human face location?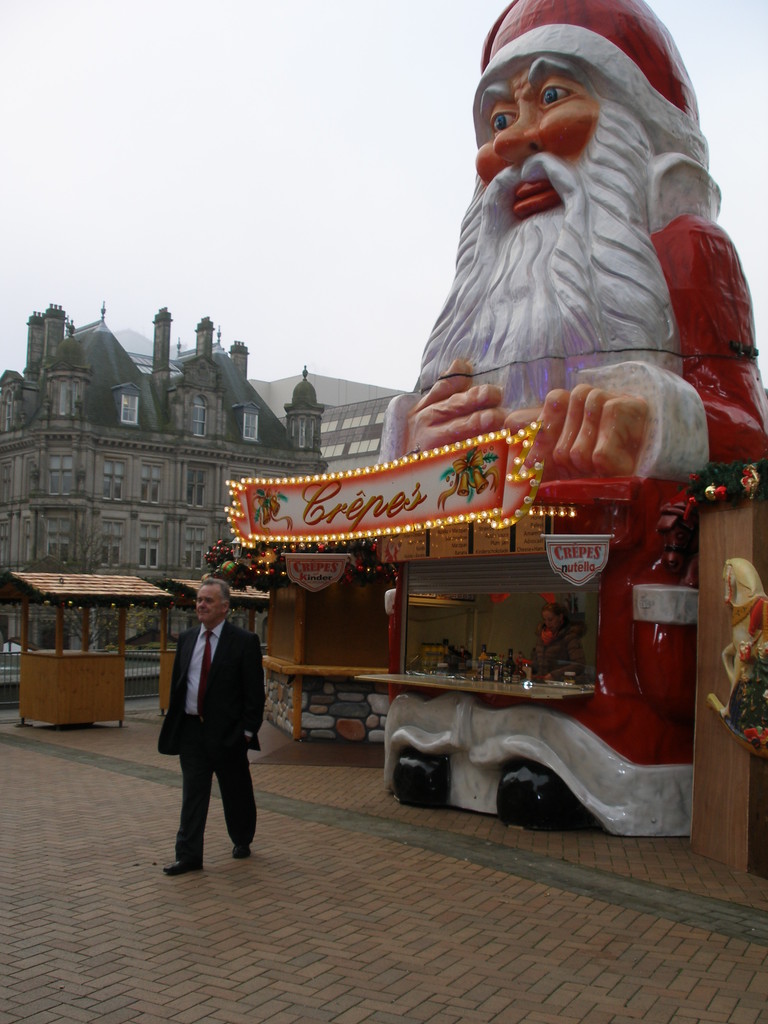
198/586/216/623
